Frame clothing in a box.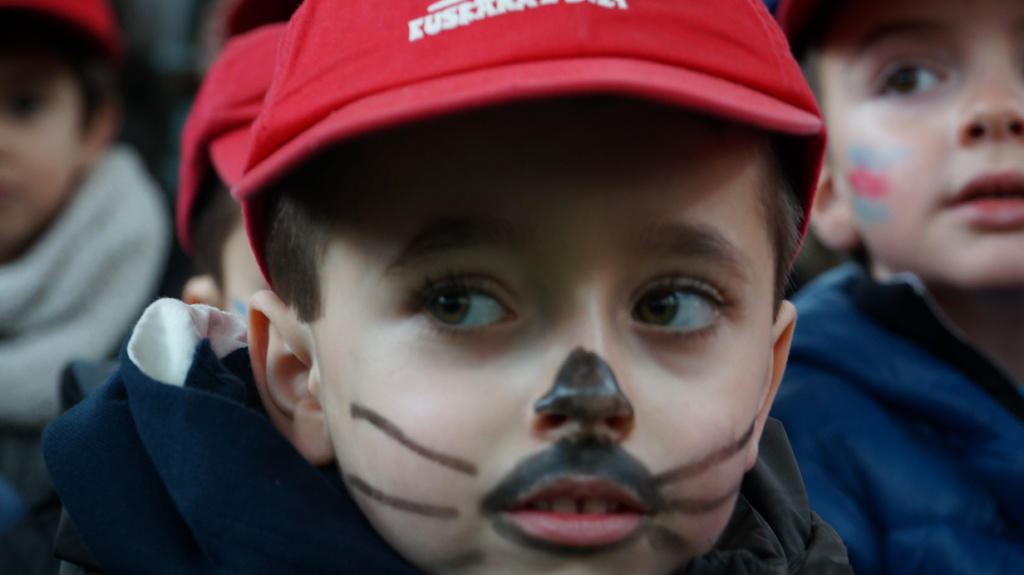
[x1=237, y1=0, x2=818, y2=260].
